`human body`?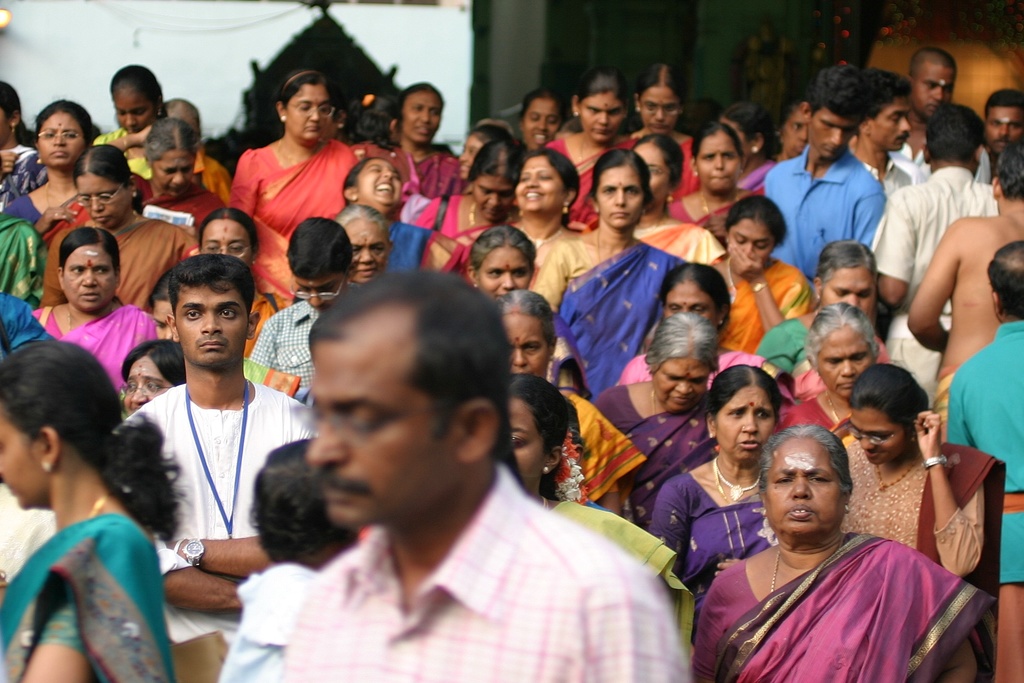
[627,67,696,209]
